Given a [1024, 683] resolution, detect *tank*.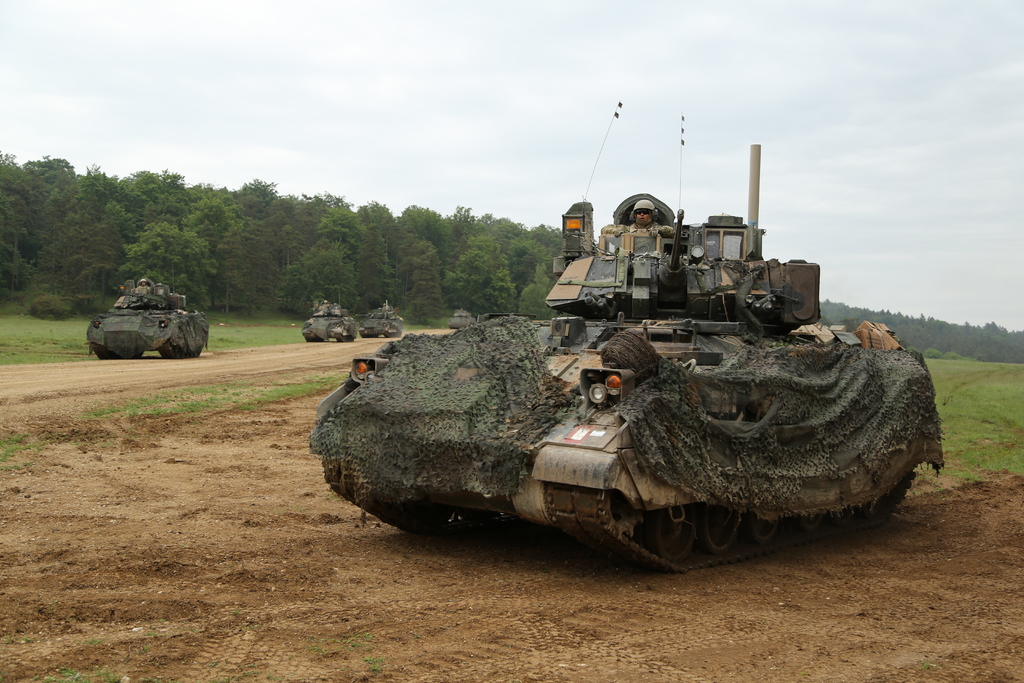
{"left": 306, "top": 99, "right": 943, "bottom": 573}.
